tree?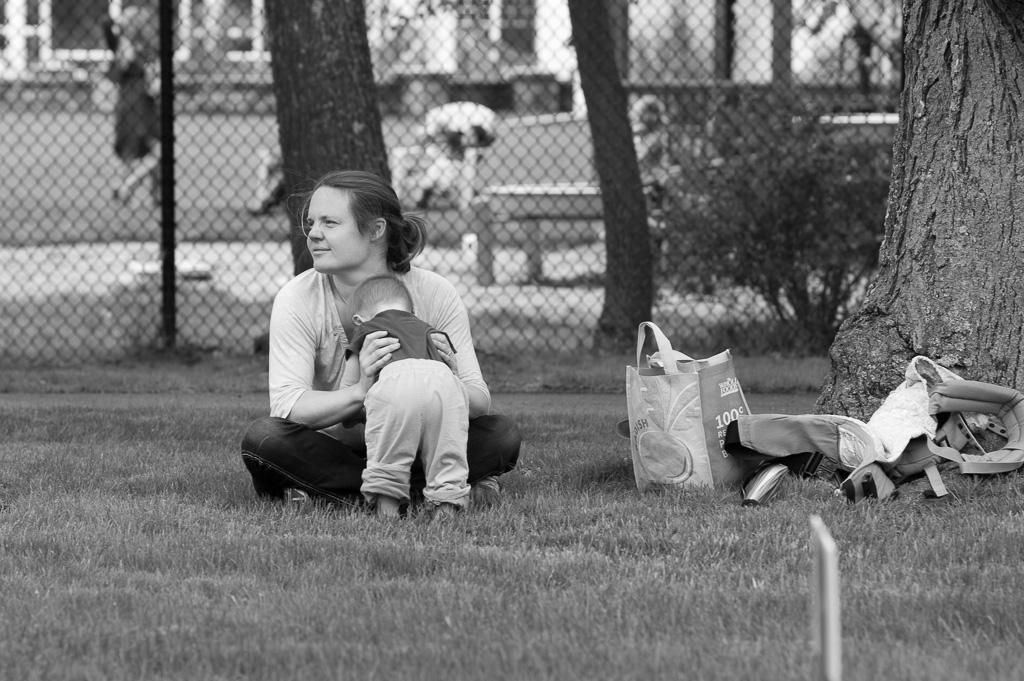
558 0 658 341
